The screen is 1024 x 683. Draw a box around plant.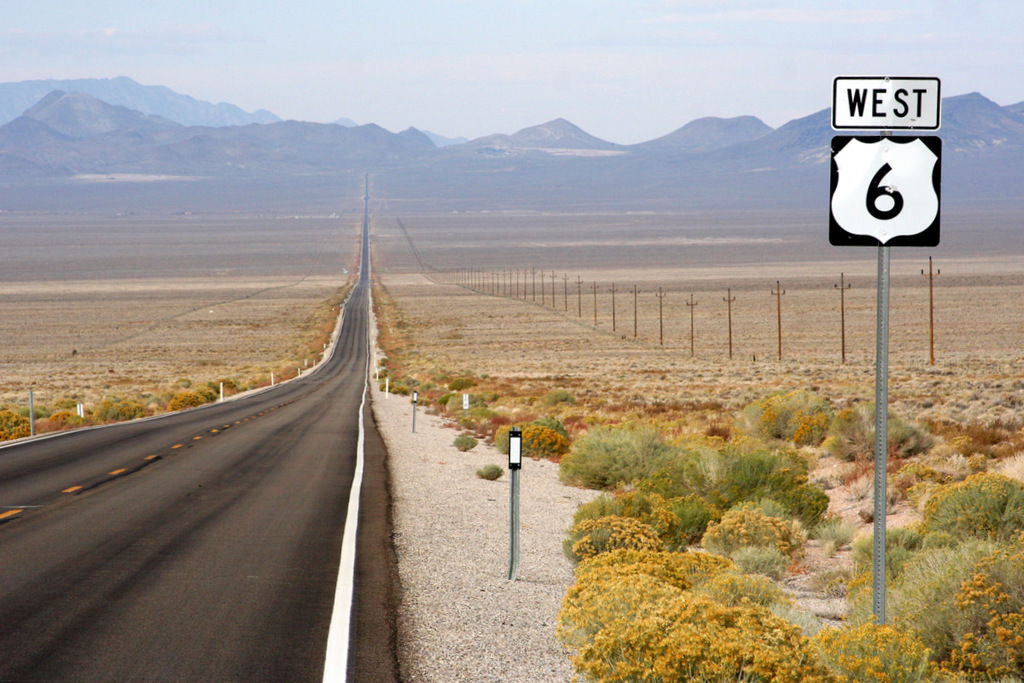
<region>561, 542, 743, 599</region>.
